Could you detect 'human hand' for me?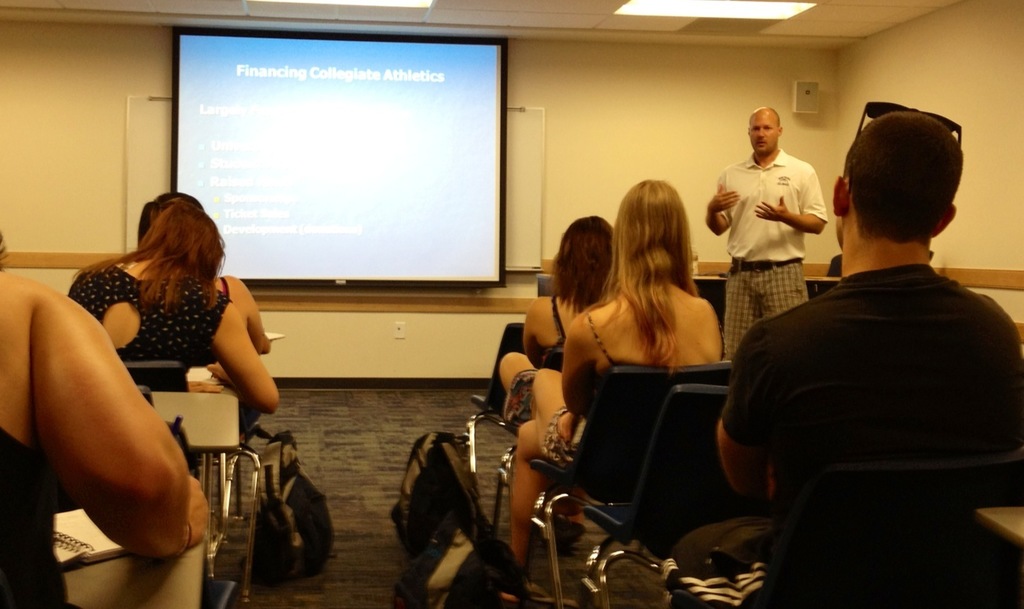
Detection result: pyautogui.locateOnScreen(763, 462, 779, 501).
